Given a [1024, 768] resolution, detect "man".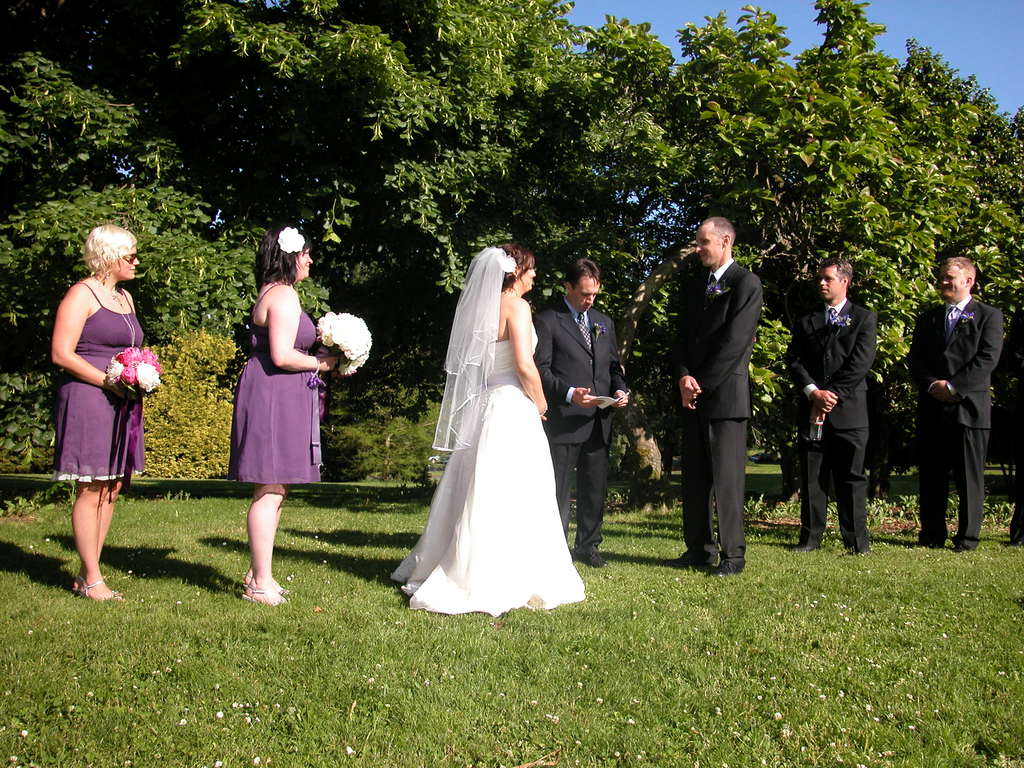
673, 217, 761, 577.
